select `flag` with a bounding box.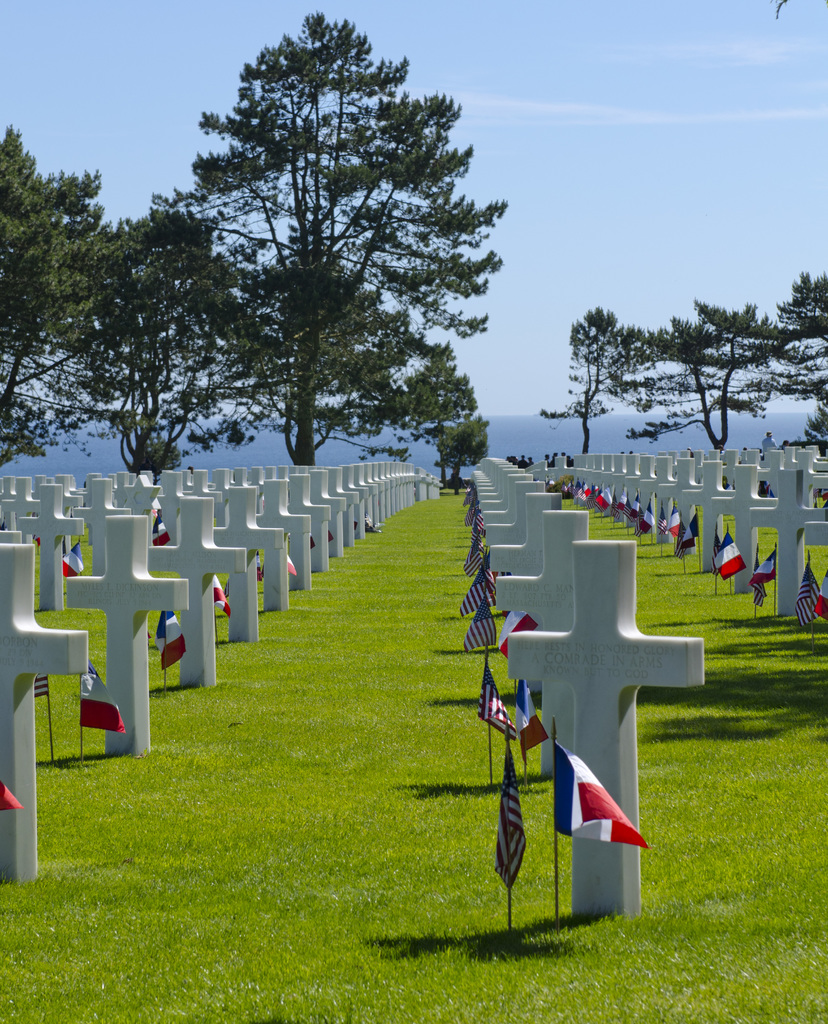
(613,491,622,524).
